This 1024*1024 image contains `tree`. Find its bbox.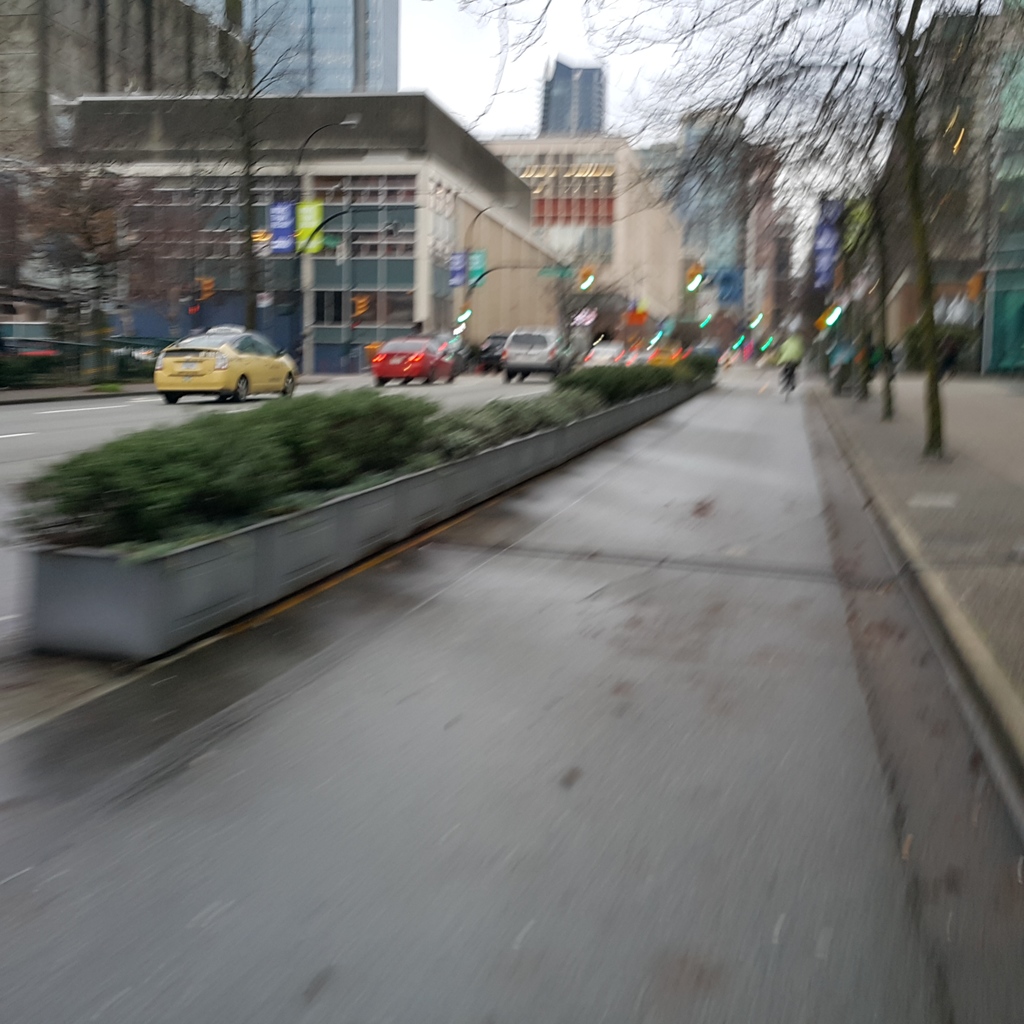
rect(182, 0, 347, 317).
